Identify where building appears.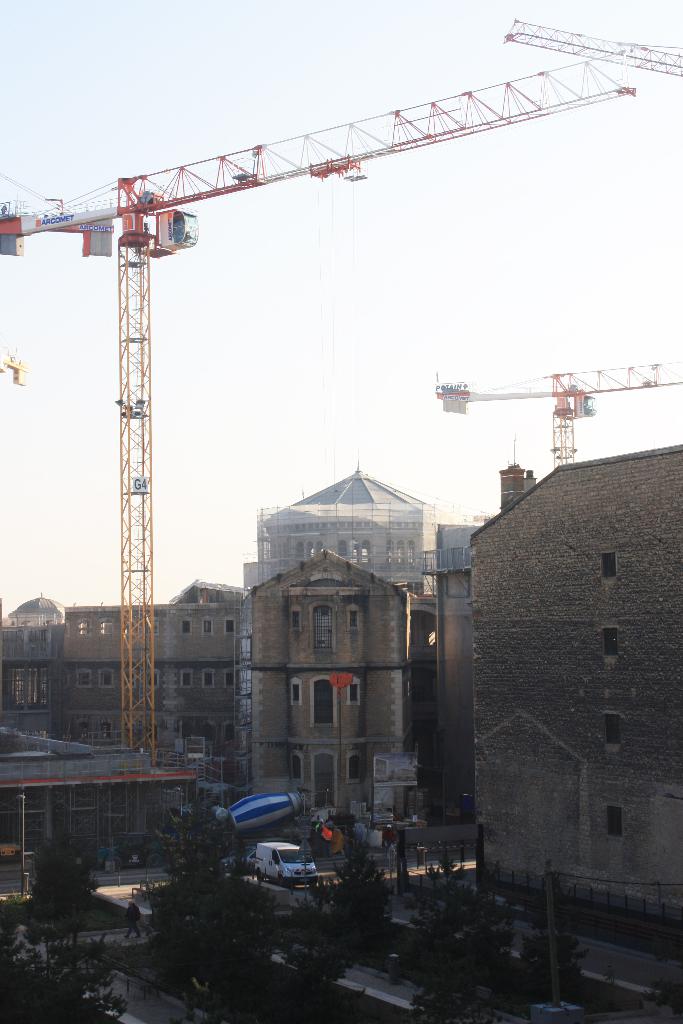
Appears at locate(58, 584, 247, 765).
